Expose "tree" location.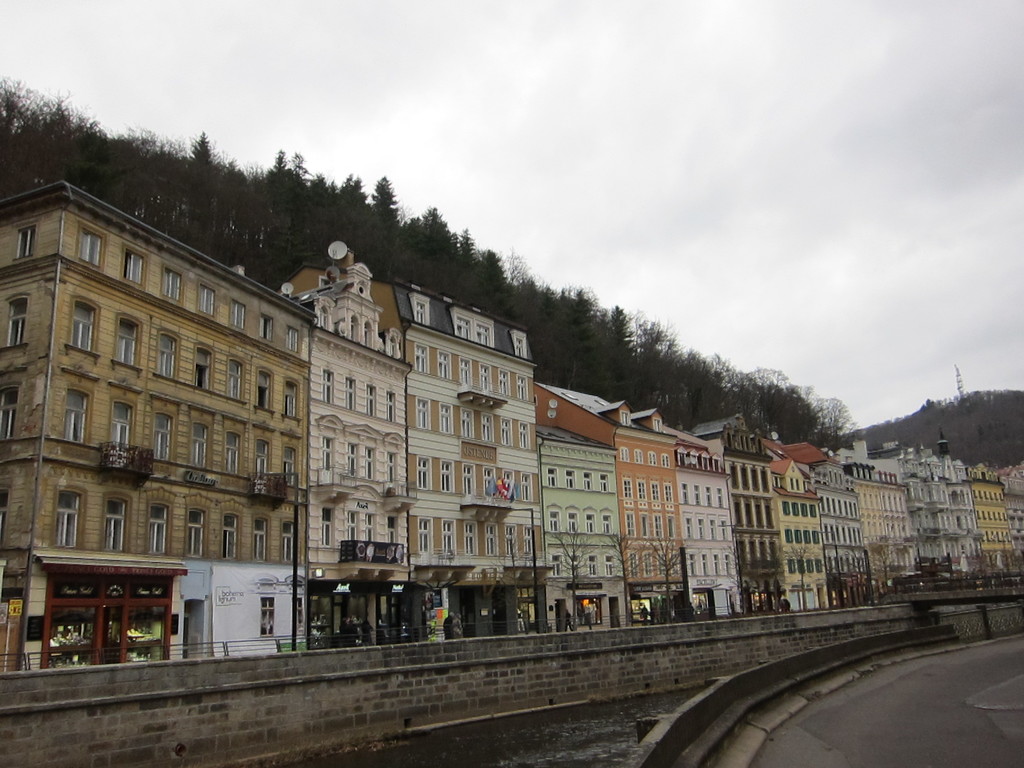
Exposed at detection(550, 524, 599, 622).
